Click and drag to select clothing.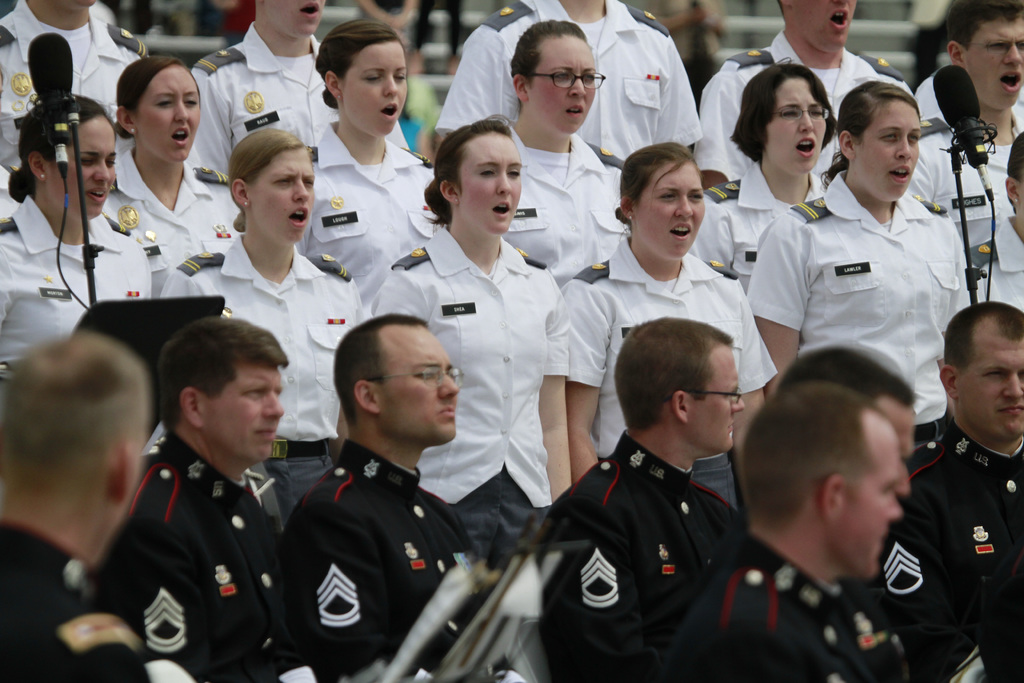
Selection: region(189, 15, 419, 176).
